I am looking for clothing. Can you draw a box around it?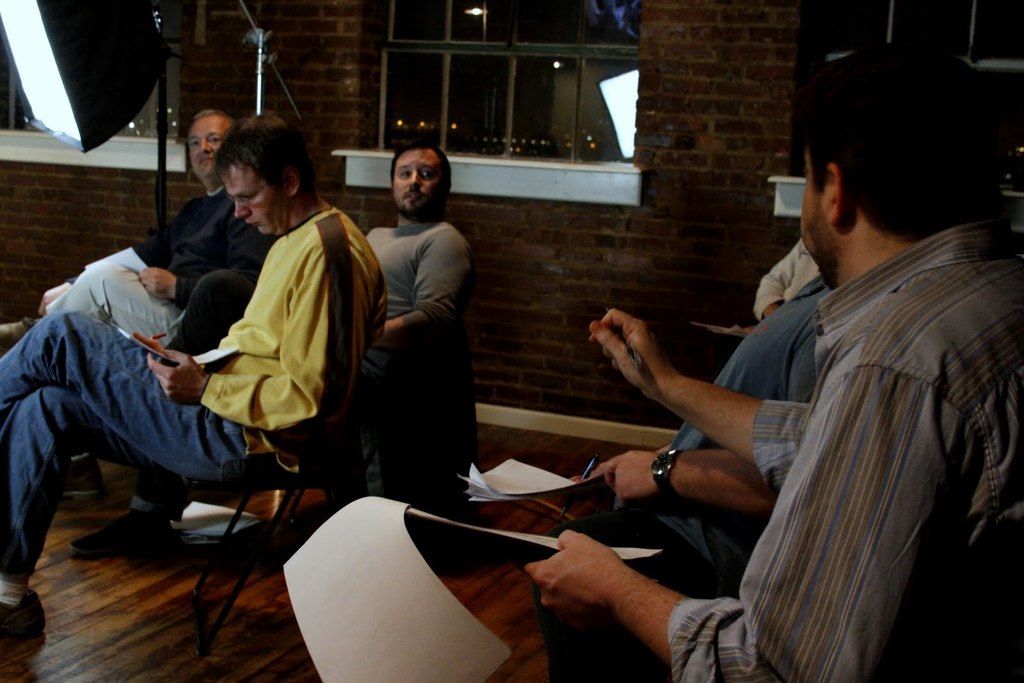
Sure, the bounding box is (532,270,830,682).
